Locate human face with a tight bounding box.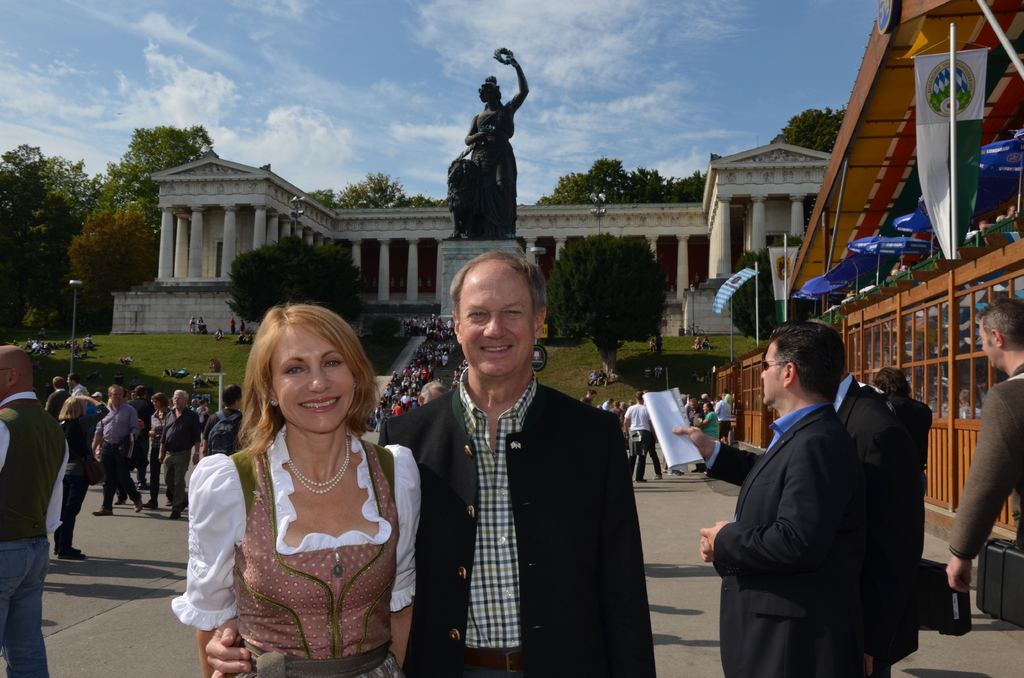
locate(762, 339, 789, 407).
